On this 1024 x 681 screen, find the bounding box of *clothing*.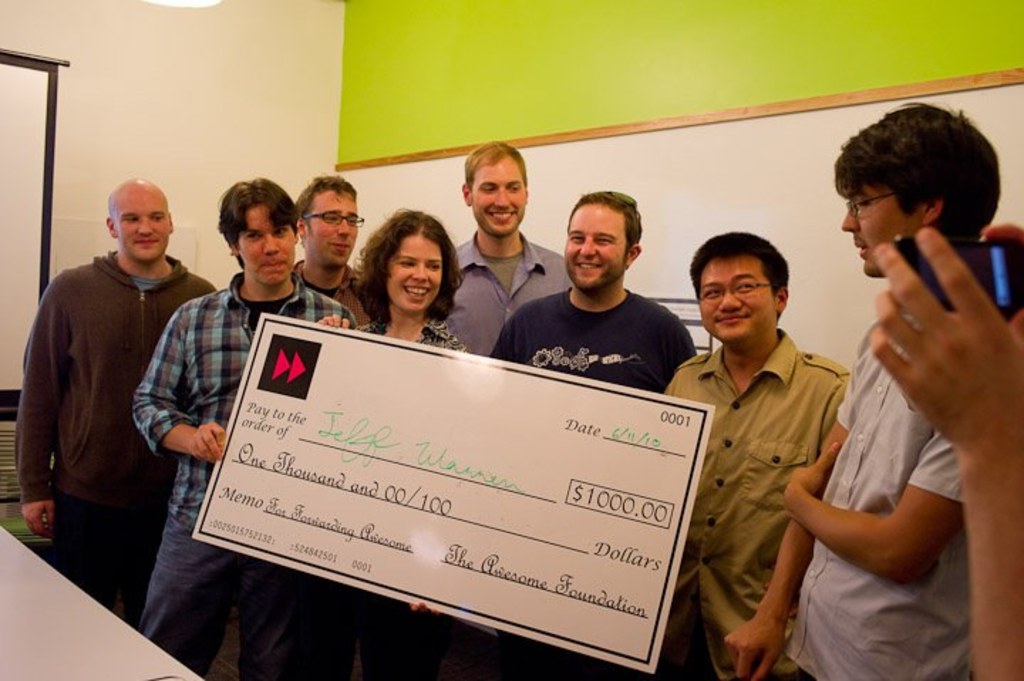
Bounding box: Rect(128, 264, 360, 680).
